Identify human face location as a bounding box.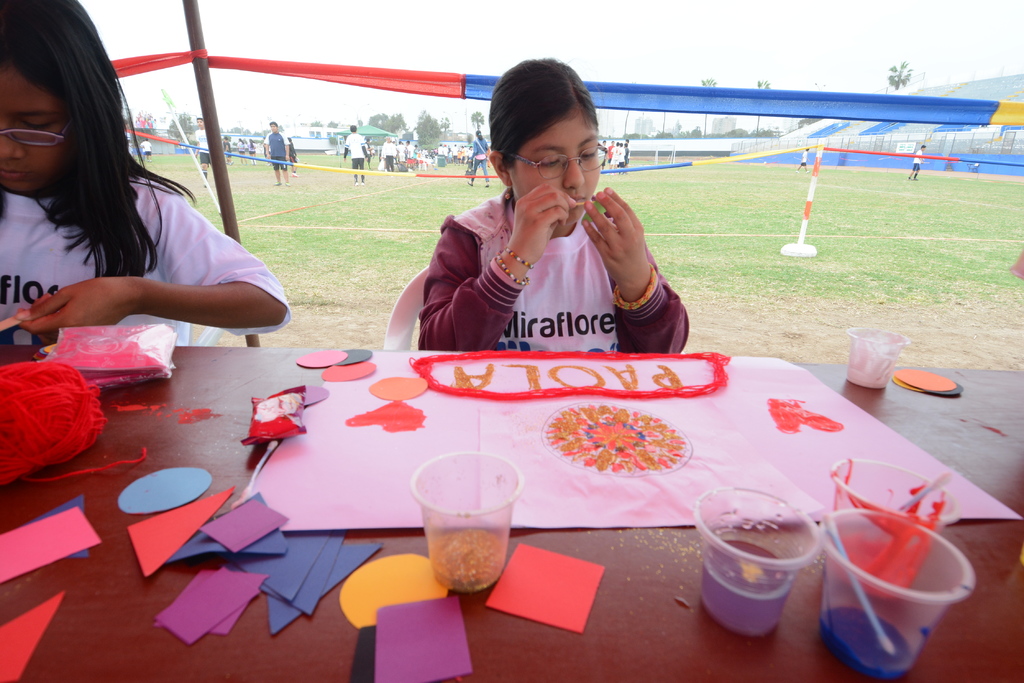
bbox=(507, 111, 600, 223).
